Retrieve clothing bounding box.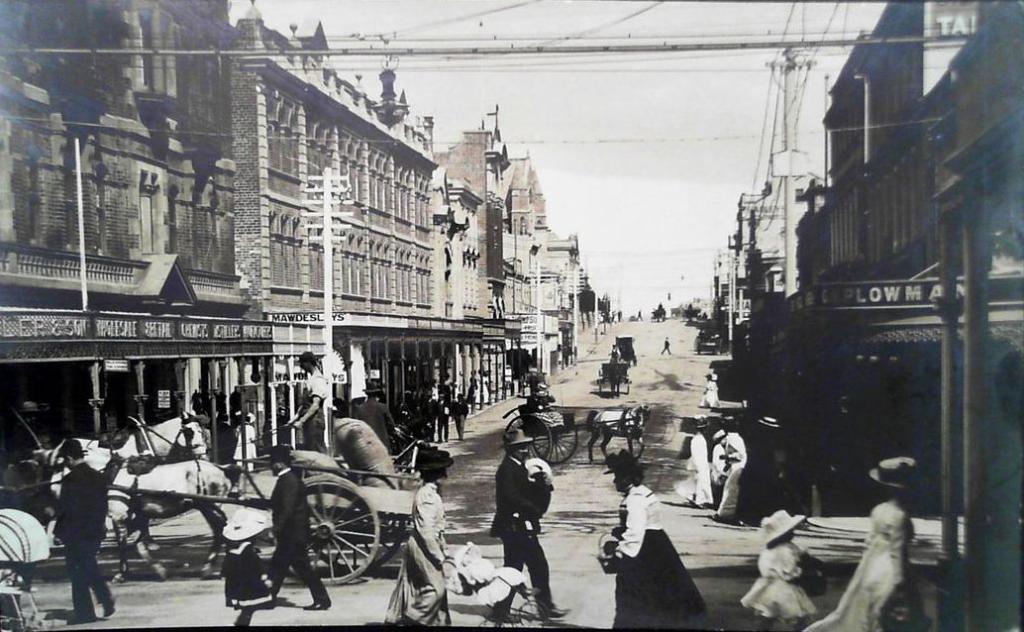
Bounding box: {"left": 652, "top": 338, "right": 678, "bottom": 356}.
